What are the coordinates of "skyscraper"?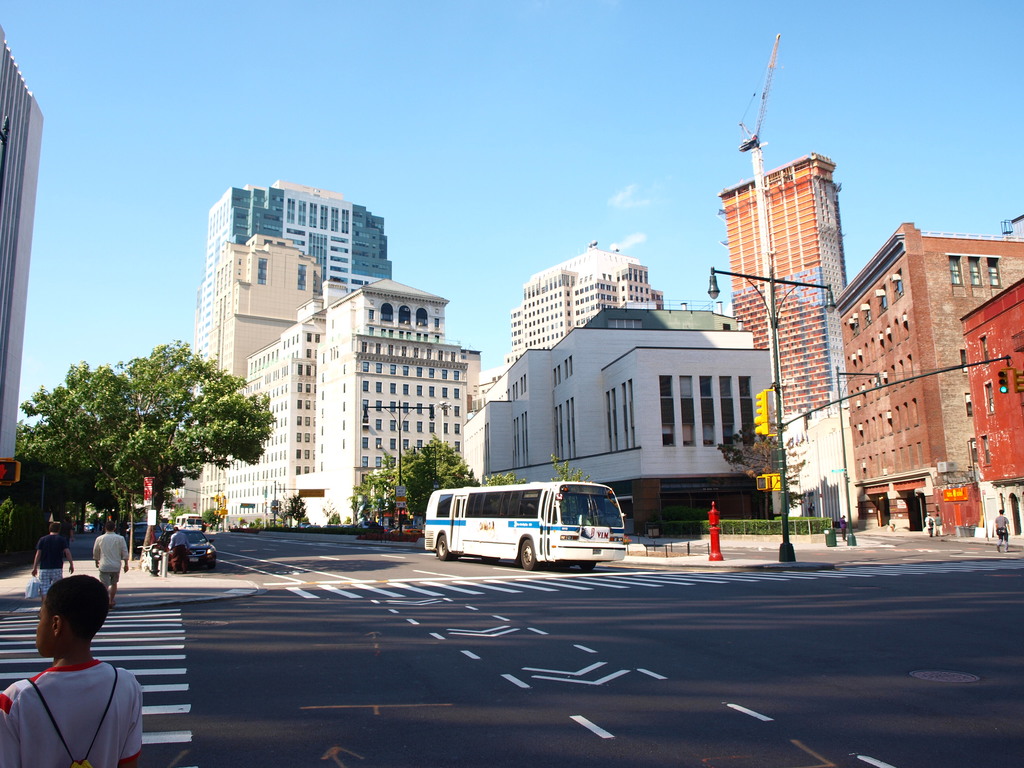
[x1=188, y1=280, x2=484, y2=534].
